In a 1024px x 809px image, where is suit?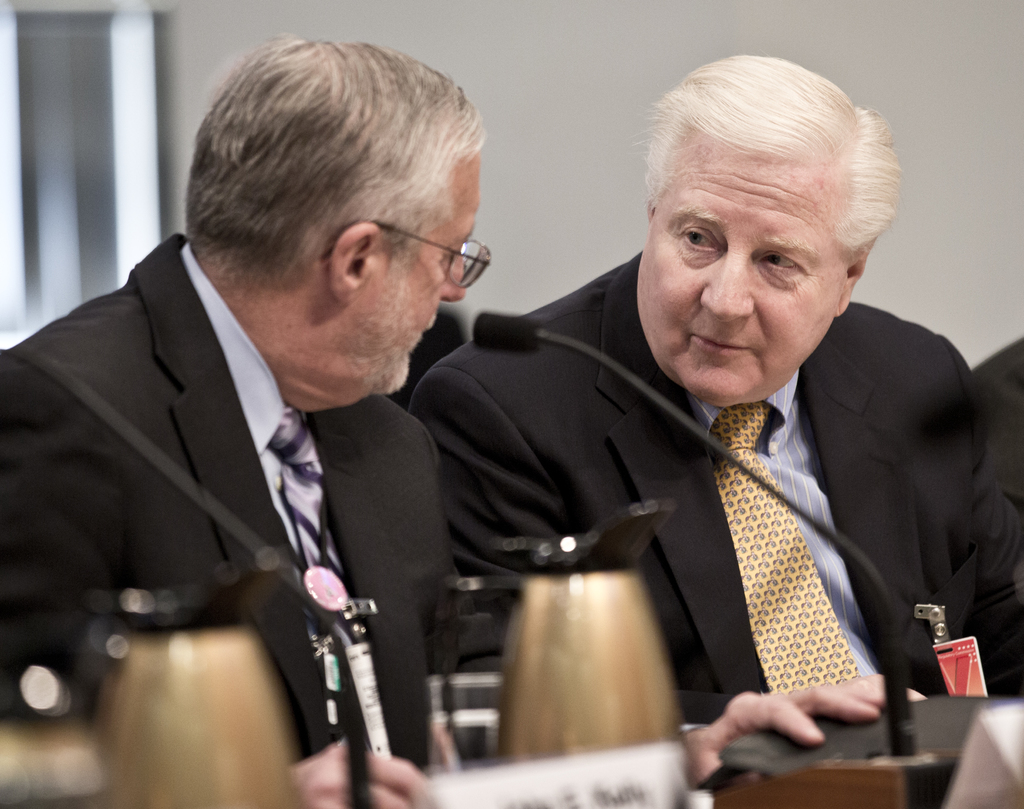
l=419, t=249, r=984, b=749.
